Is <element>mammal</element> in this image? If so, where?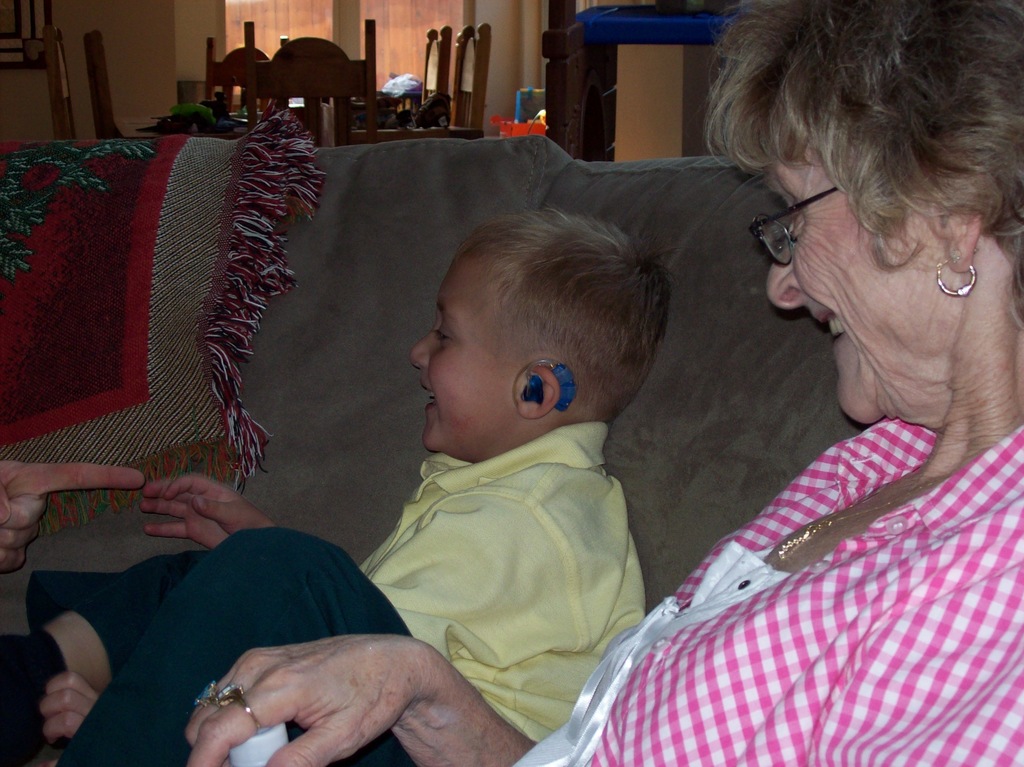
Yes, at 0, 452, 145, 575.
